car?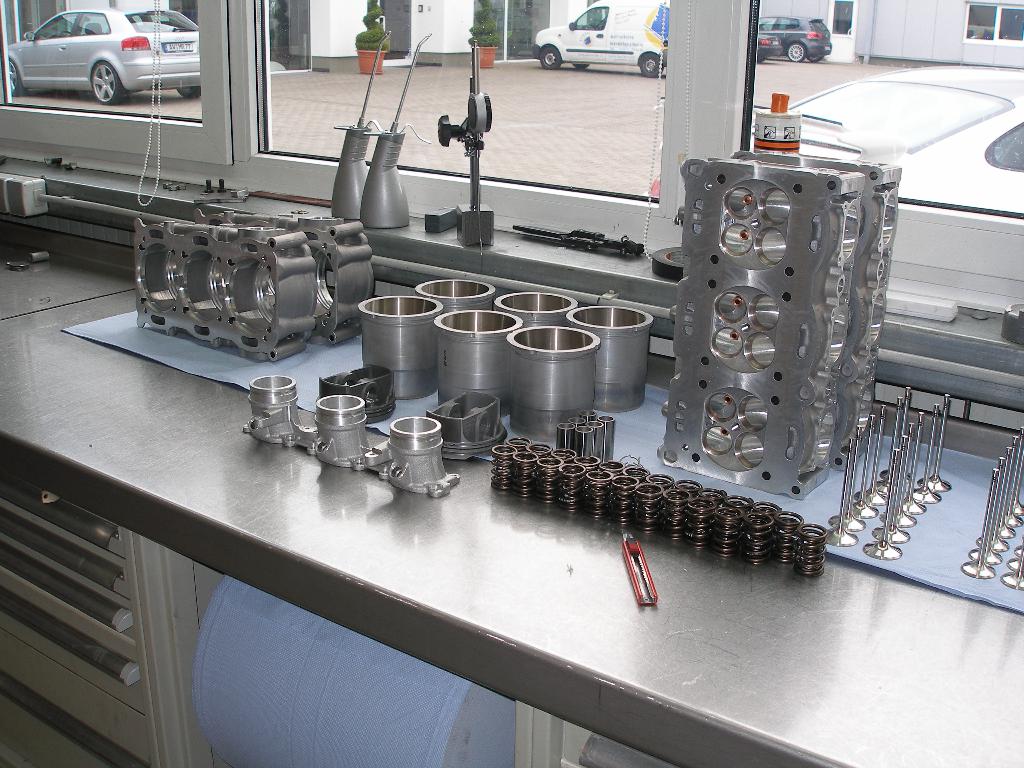
box=[751, 35, 784, 54]
